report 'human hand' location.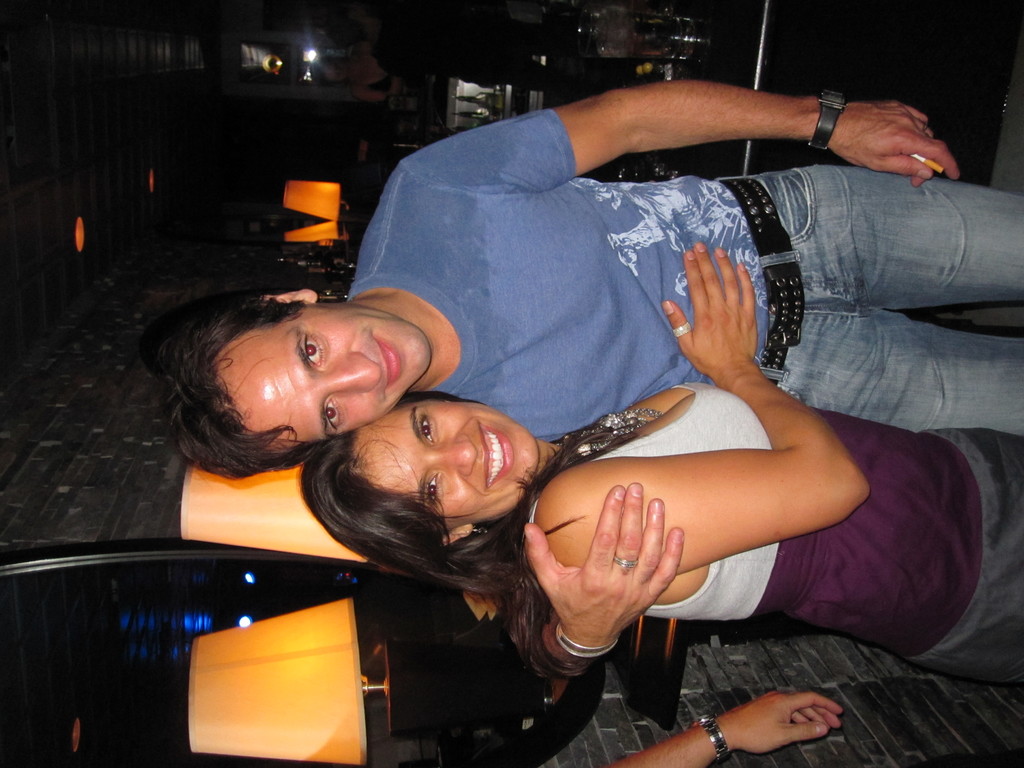
Report: [left=717, top=689, right=844, bottom=757].
